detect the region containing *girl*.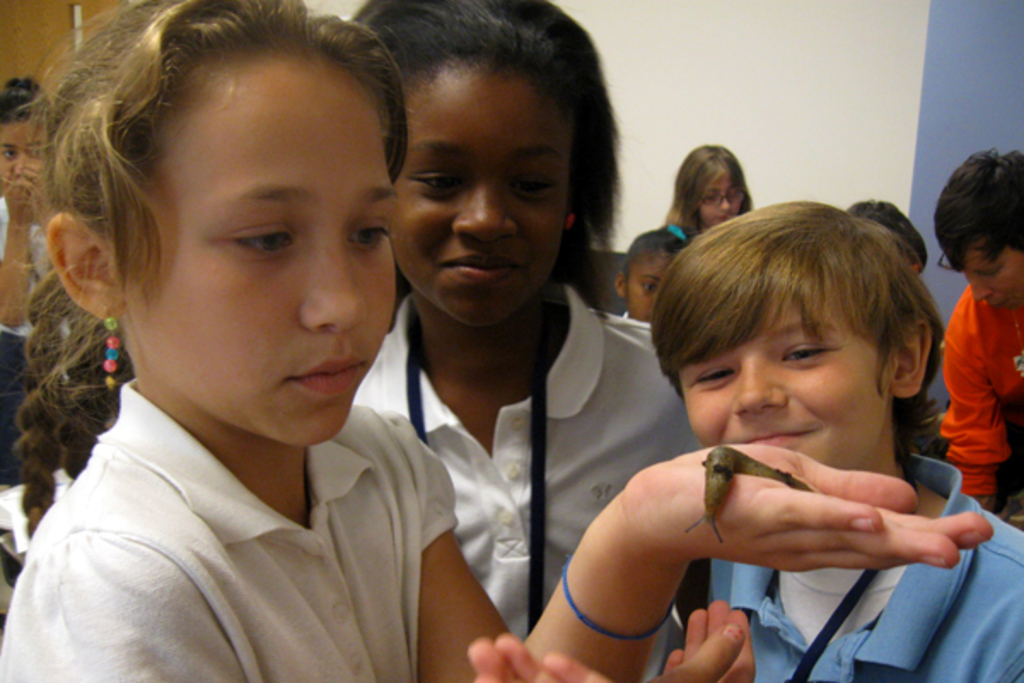
locate(473, 195, 1022, 681).
